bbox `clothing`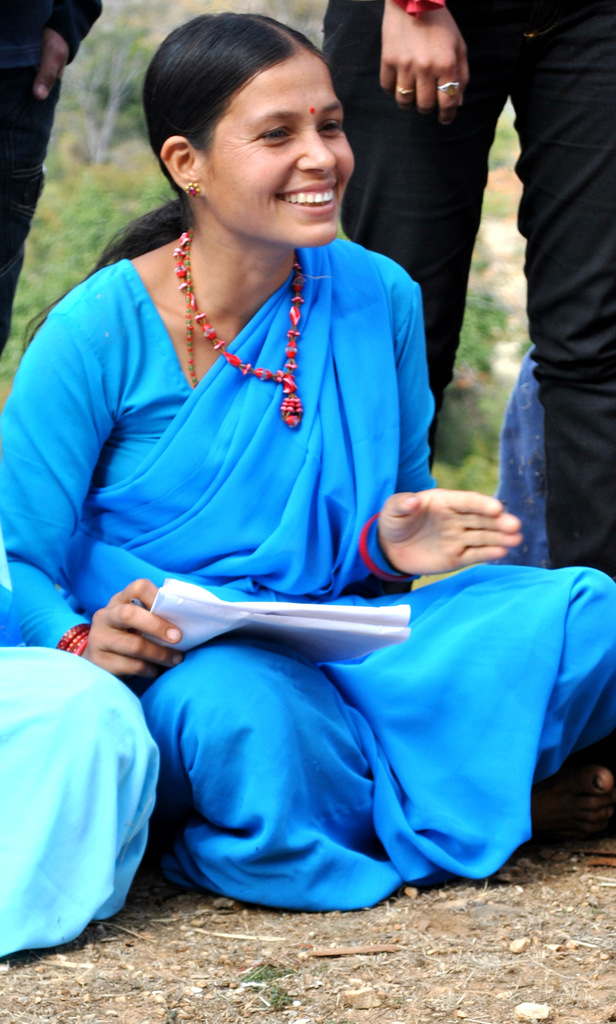
<box>482,351,557,566</box>
